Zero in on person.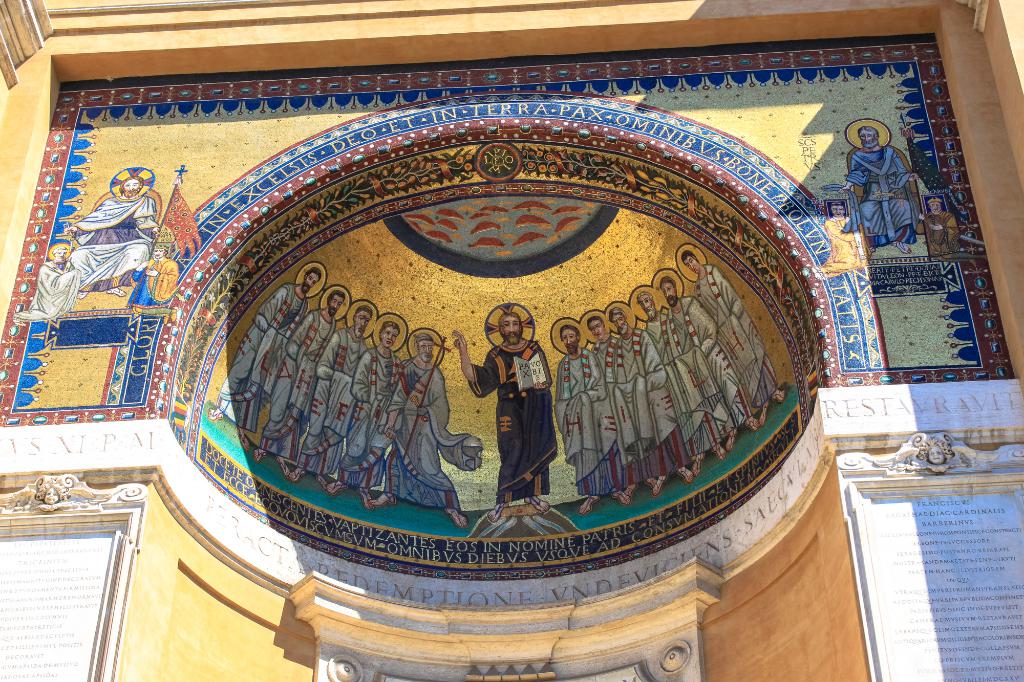
Zeroed in: select_region(810, 200, 873, 282).
